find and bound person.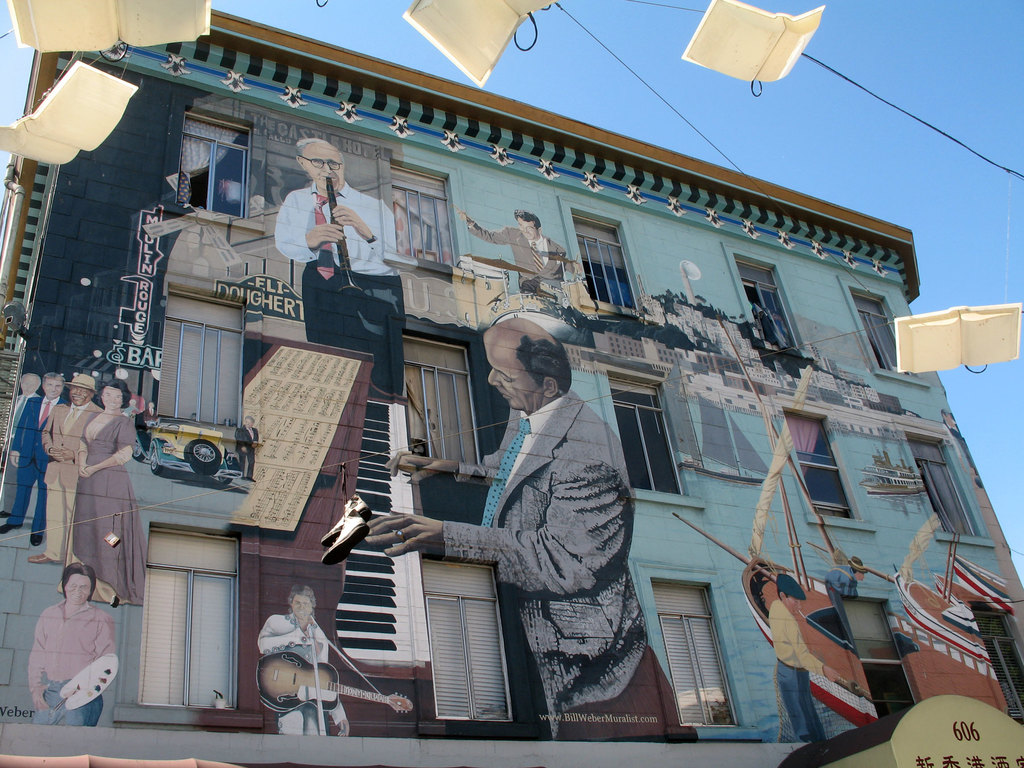
Bound: 258/582/351/733.
